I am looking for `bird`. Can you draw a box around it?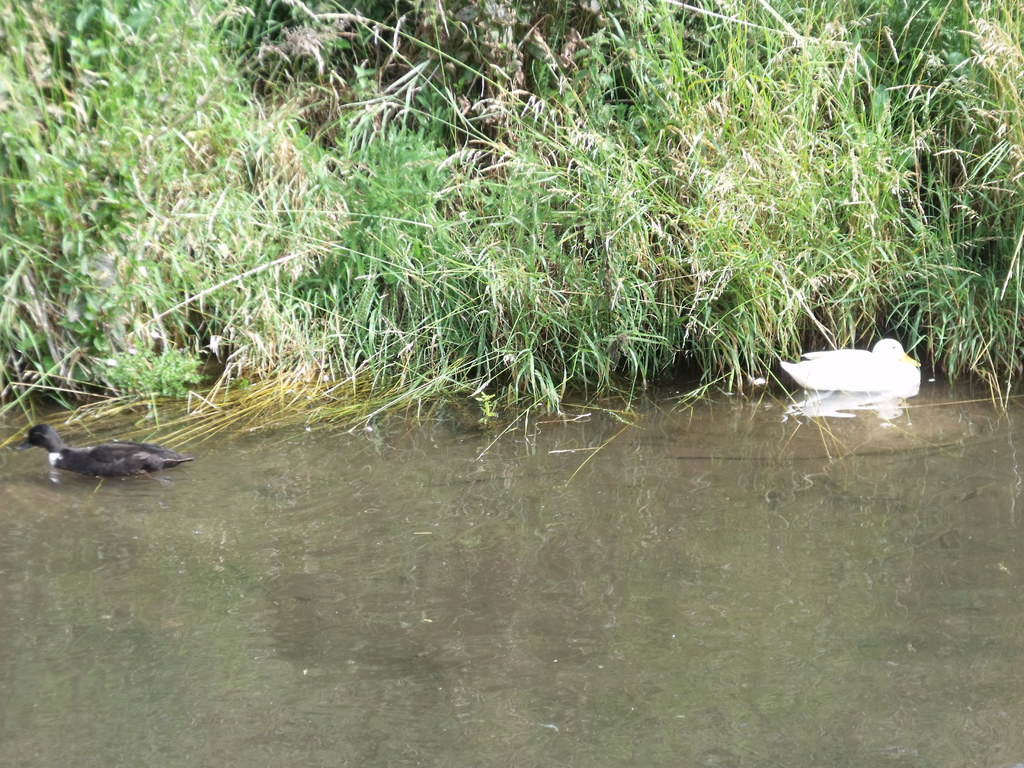
Sure, the bounding box is bbox(786, 330, 927, 400).
